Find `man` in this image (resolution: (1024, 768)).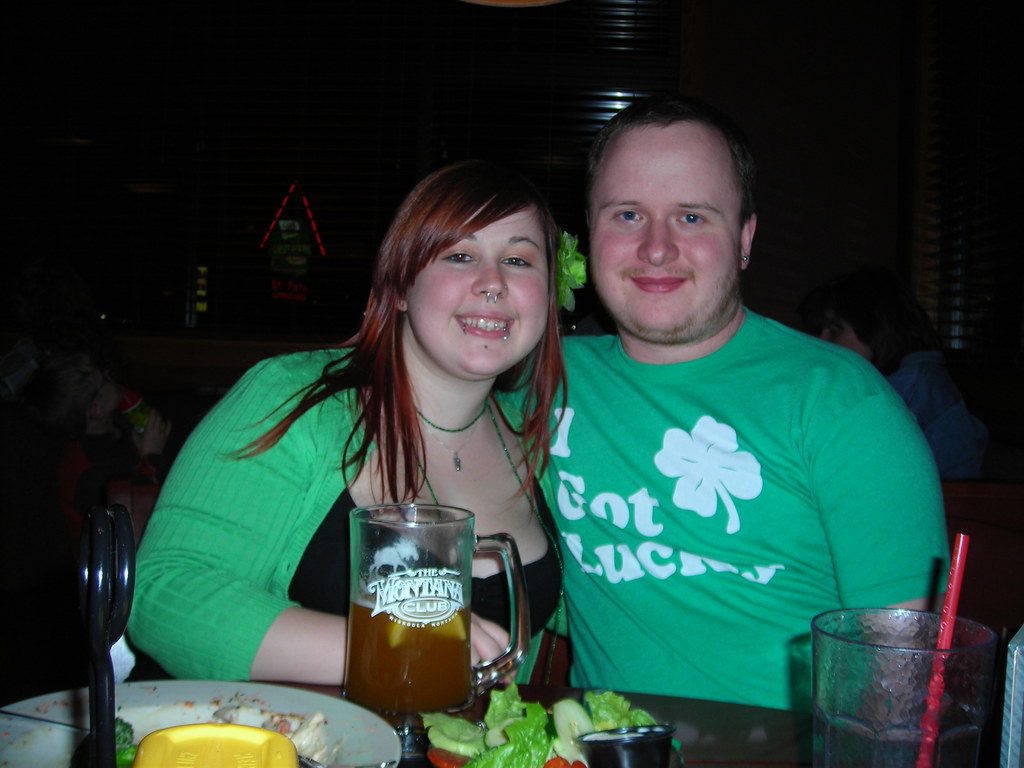
522, 100, 947, 759.
